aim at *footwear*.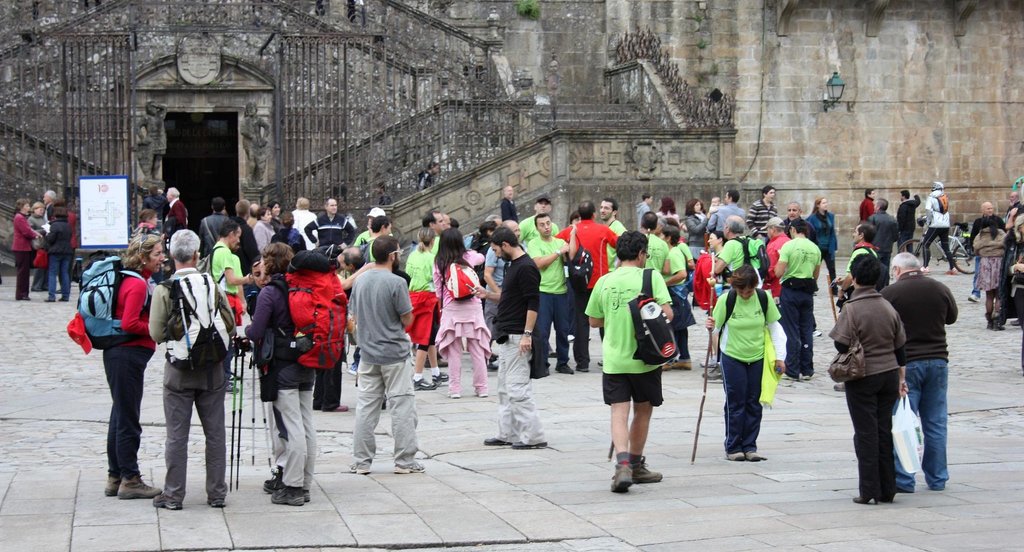
Aimed at crop(348, 361, 357, 376).
